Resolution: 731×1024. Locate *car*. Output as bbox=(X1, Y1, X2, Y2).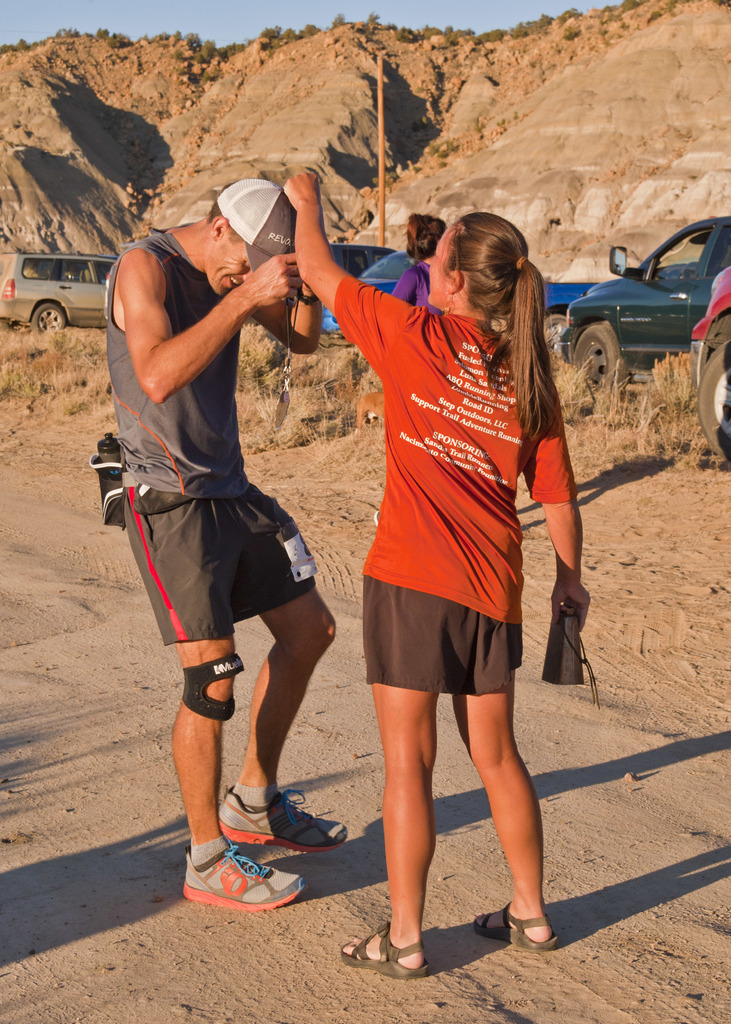
bbox=(687, 273, 730, 462).
